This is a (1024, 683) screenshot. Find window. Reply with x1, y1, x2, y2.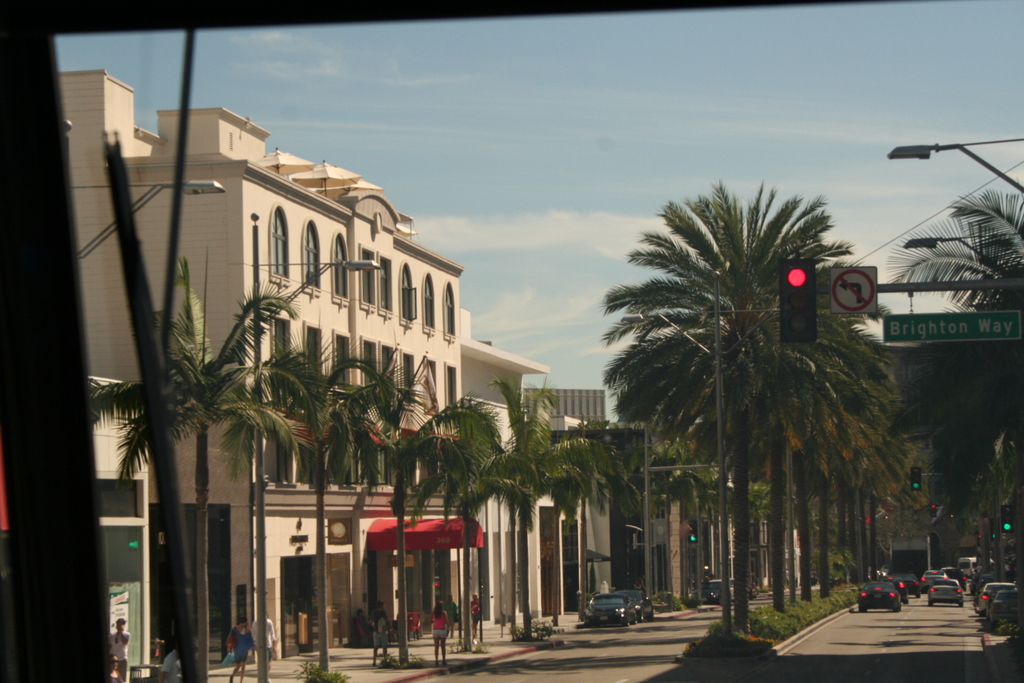
379, 252, 394, 315.
